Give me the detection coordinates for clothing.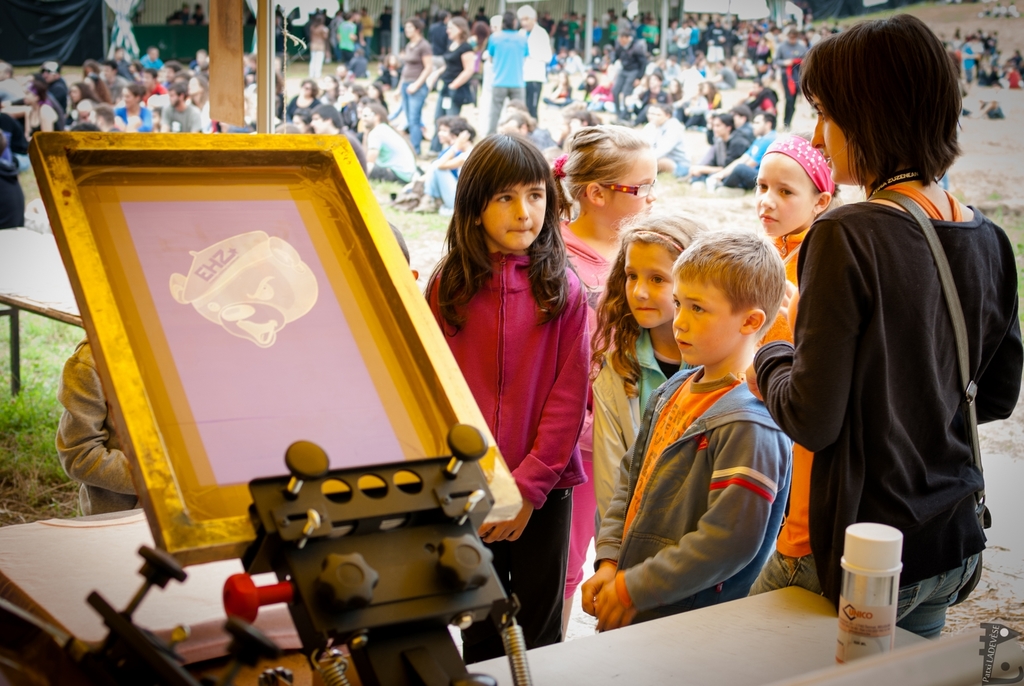
{"left": 367, "top": 117, "right": 420, "bottom": 188}.
